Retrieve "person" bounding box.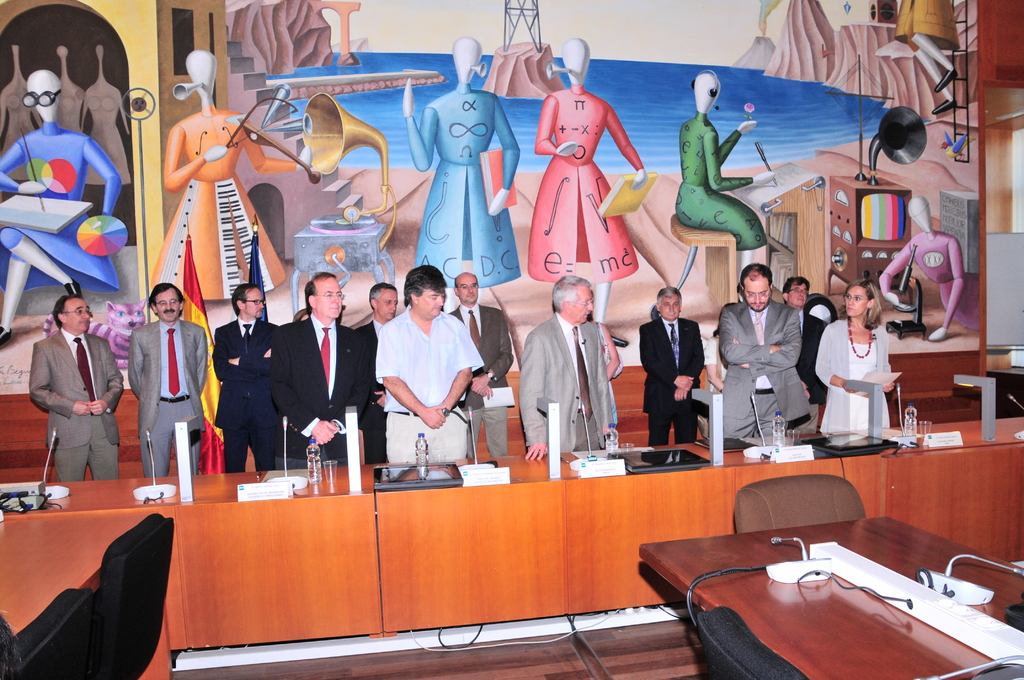
Bounding box: Rect(642, 271, 714, 466).
